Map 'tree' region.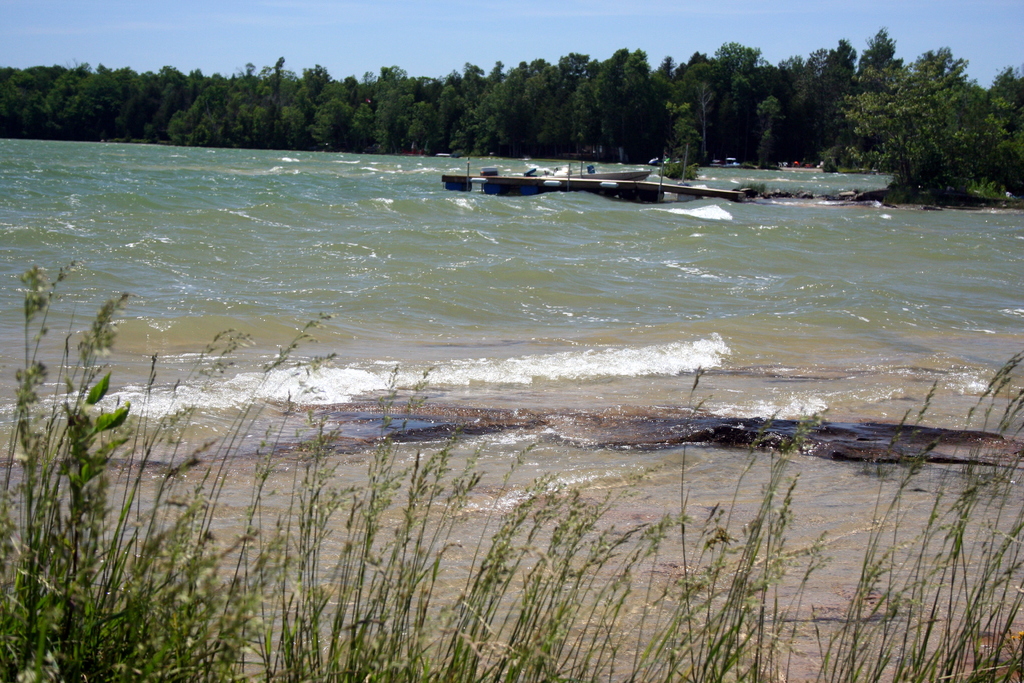
Mapped to rect(840, 44, 1023, 202).
